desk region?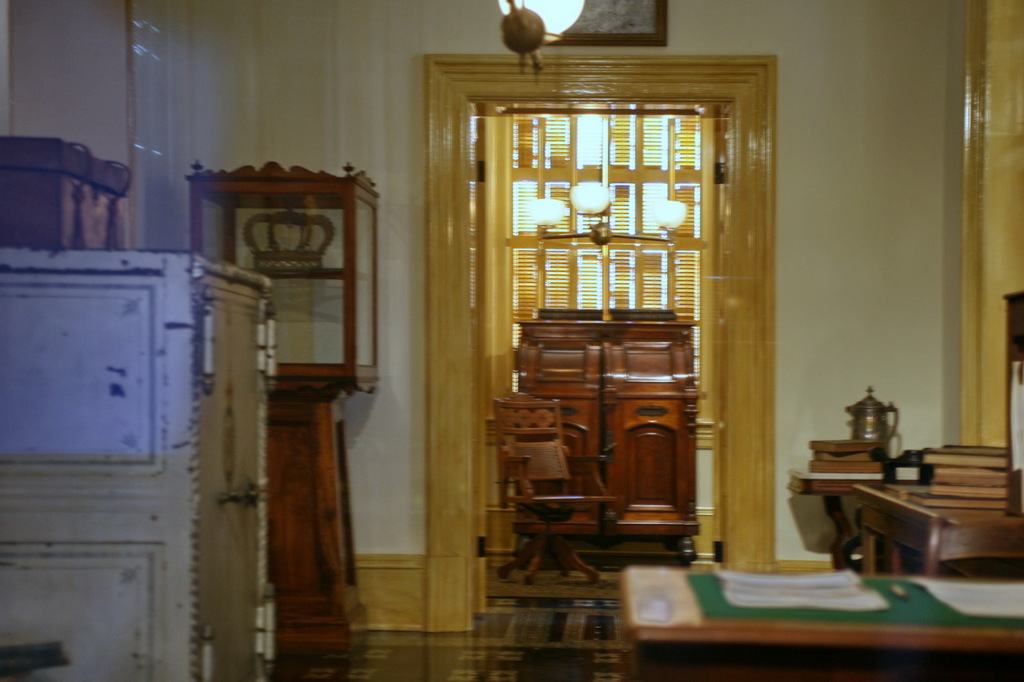
<bbox>802, 442, 1022, 593</bbox>
